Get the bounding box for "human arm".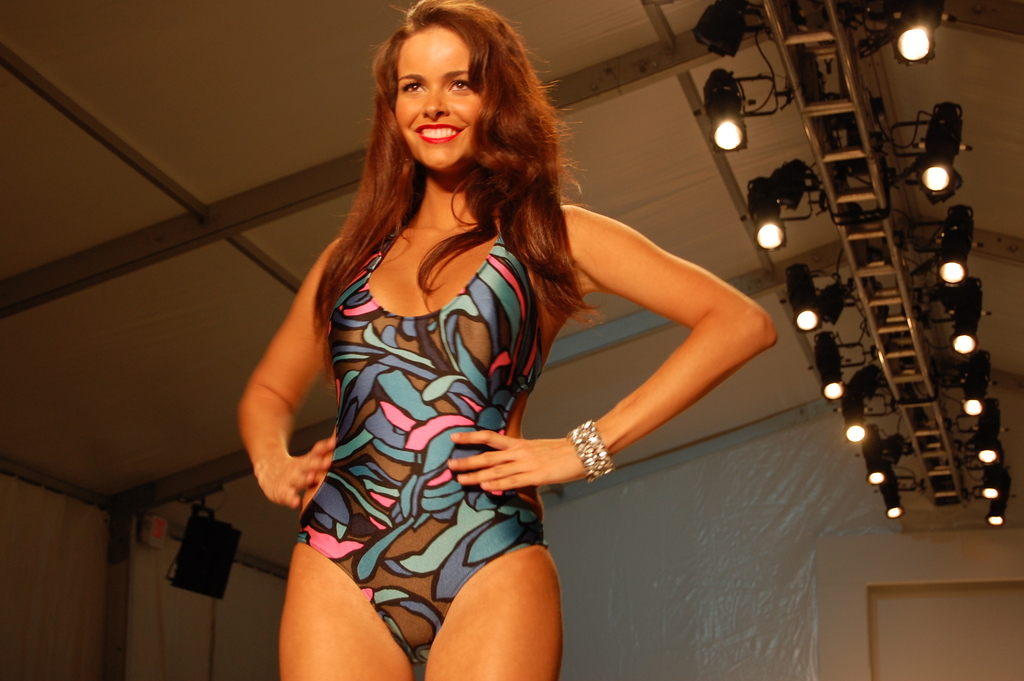
rect(240, 246, 334, 507).
